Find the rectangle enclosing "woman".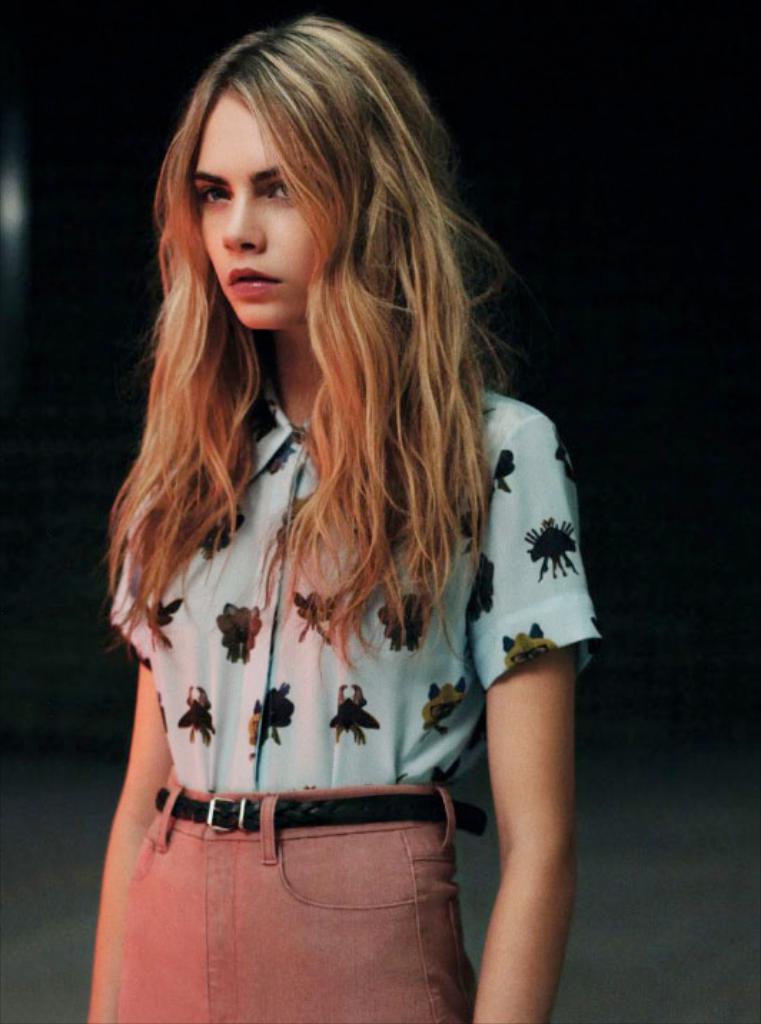
(110, 24, 604, 1023).
